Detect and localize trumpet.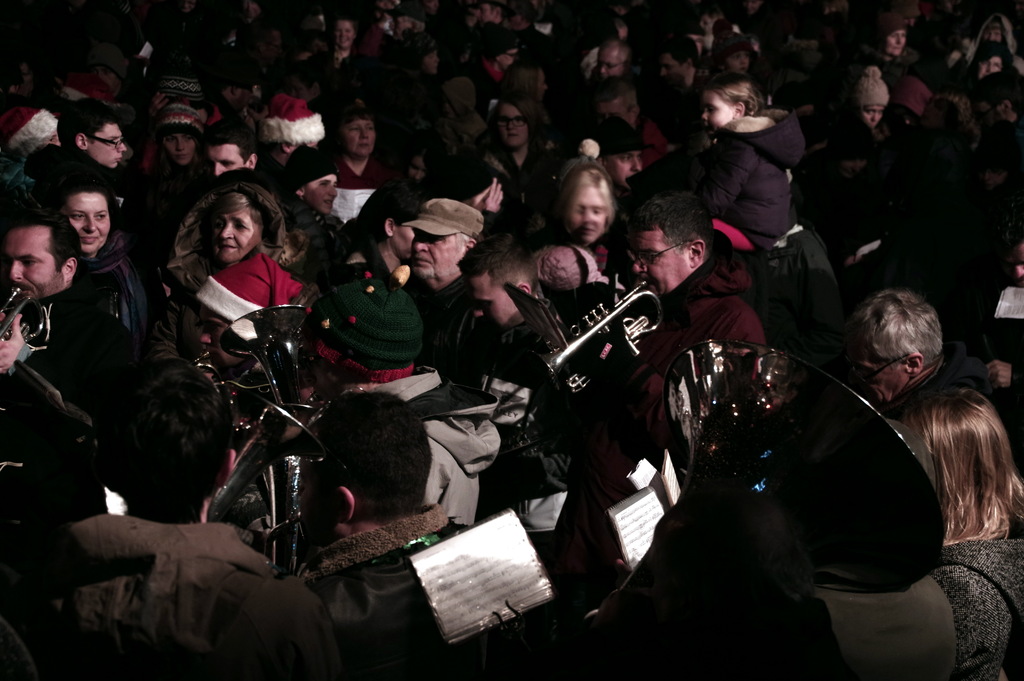
Localized at {"left": 535, "top": 281, "right": 663, "bottom": 396}.
